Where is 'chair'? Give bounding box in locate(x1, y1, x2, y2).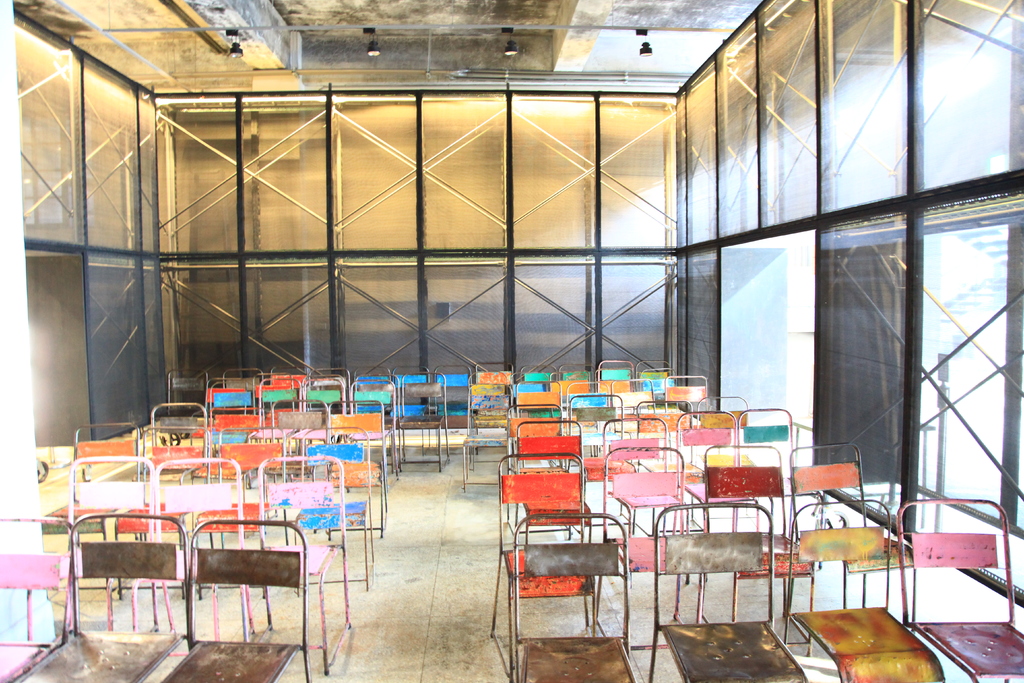
locate(653, 504, 804, 682).
